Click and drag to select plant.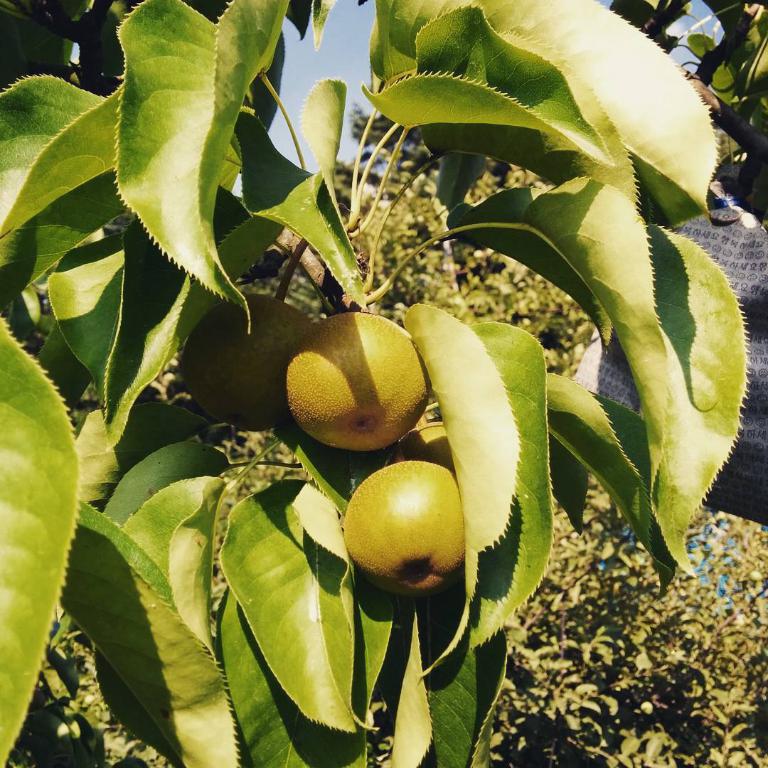
Selection: bbox=[0, 0, 759, 767].
